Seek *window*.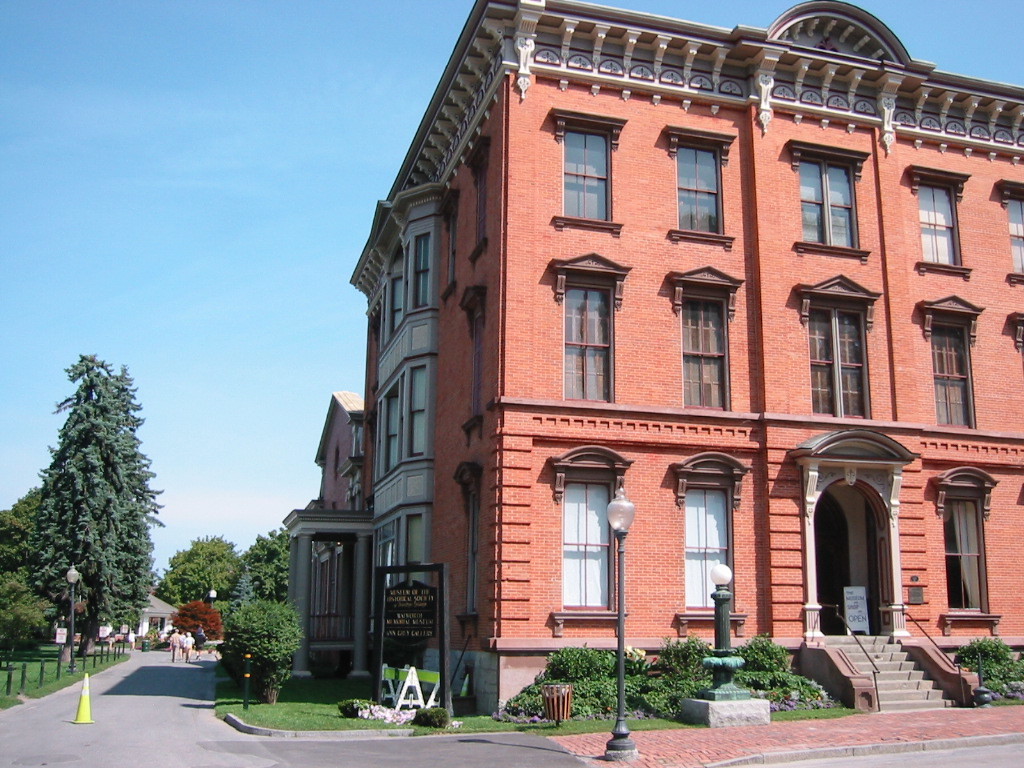
box=[1007, 306, 1023, 355].
